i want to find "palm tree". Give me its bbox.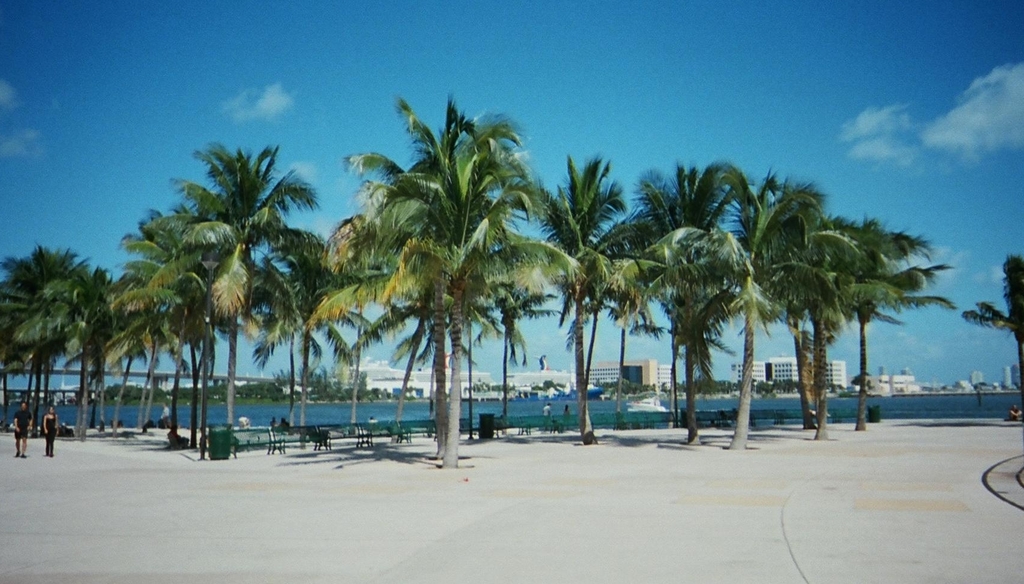
(172, 146, 269, 385).
